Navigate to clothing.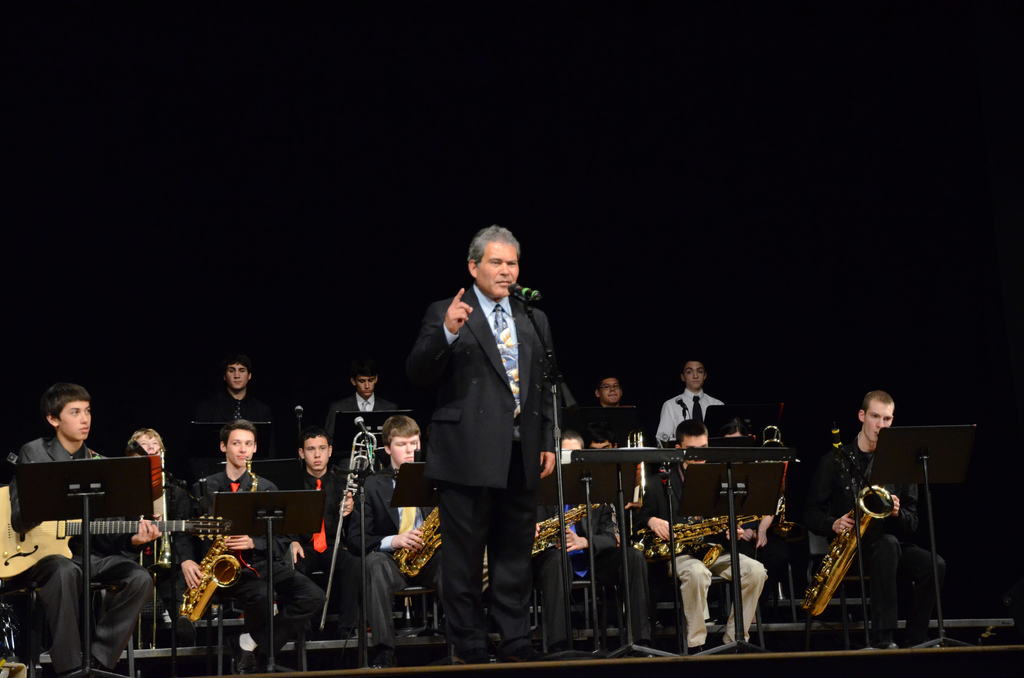
Navigation target: pyautogui.locateOnScreen(326, 393, 392, 440).
